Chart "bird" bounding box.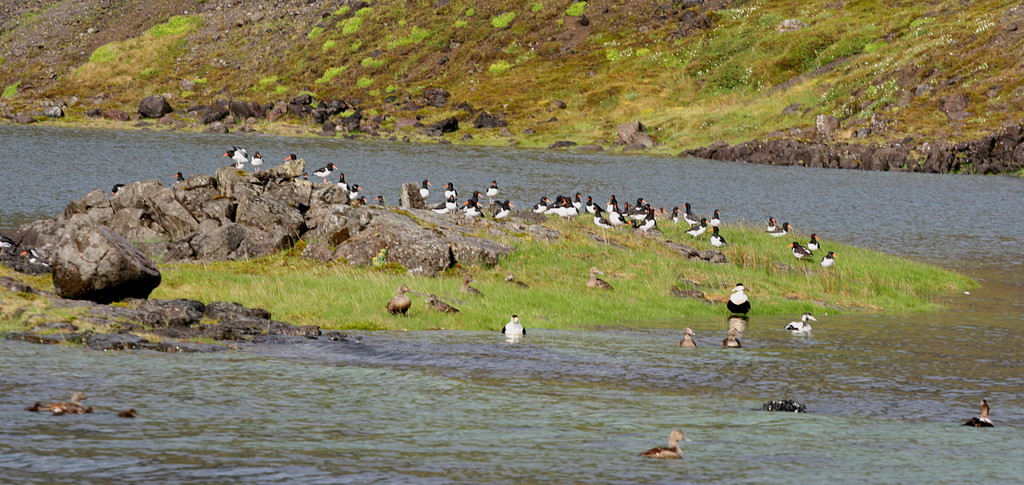
Charted: <bbox>499, 315, 525, 336</bbox>.
